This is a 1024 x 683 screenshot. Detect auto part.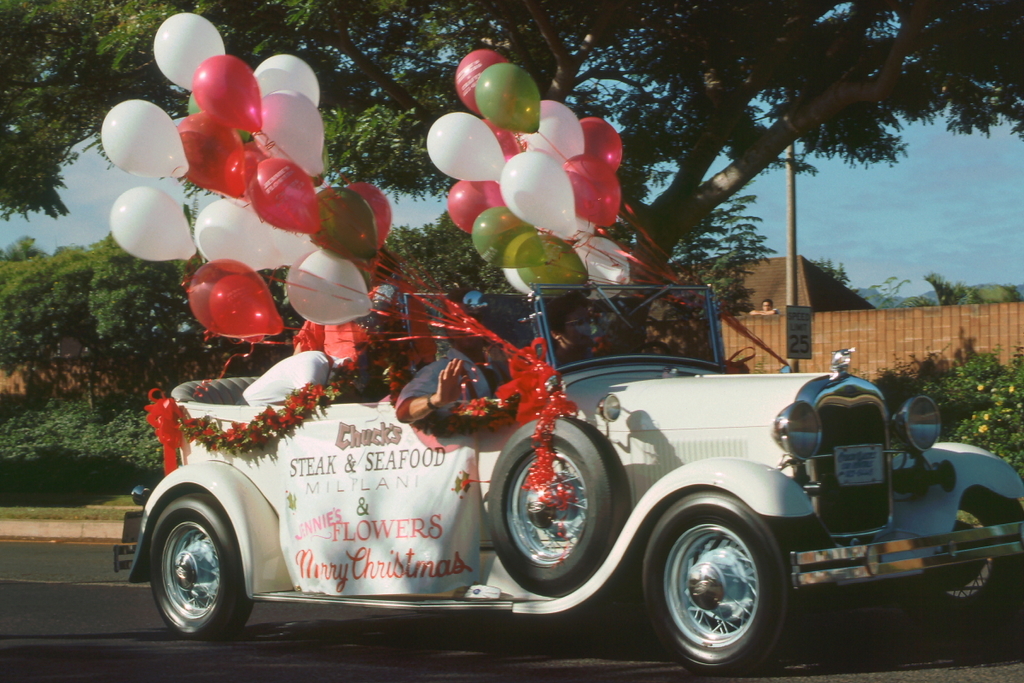
646,488,790,679.
